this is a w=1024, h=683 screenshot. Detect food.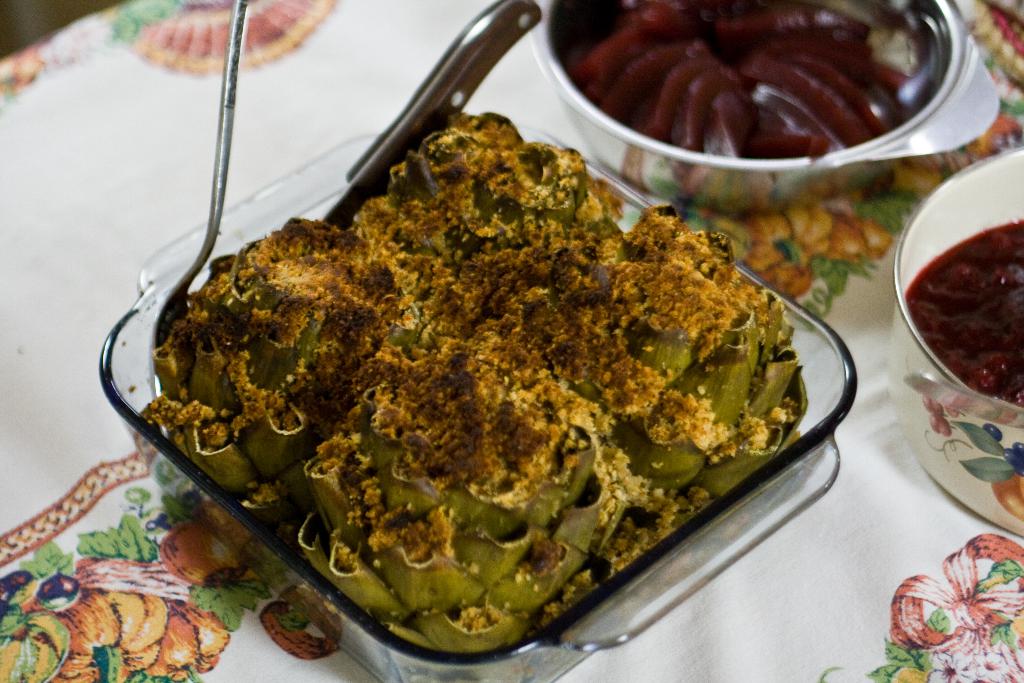
left=540, top=0, right=920, bottom=163.
